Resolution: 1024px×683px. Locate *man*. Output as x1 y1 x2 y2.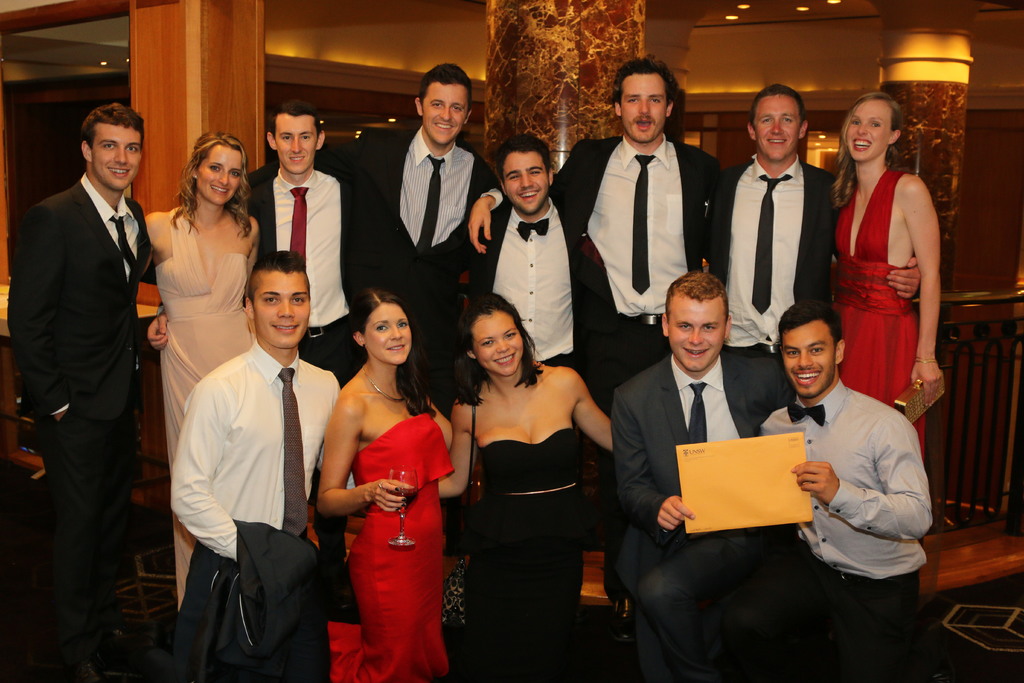
4 103 156 587.
